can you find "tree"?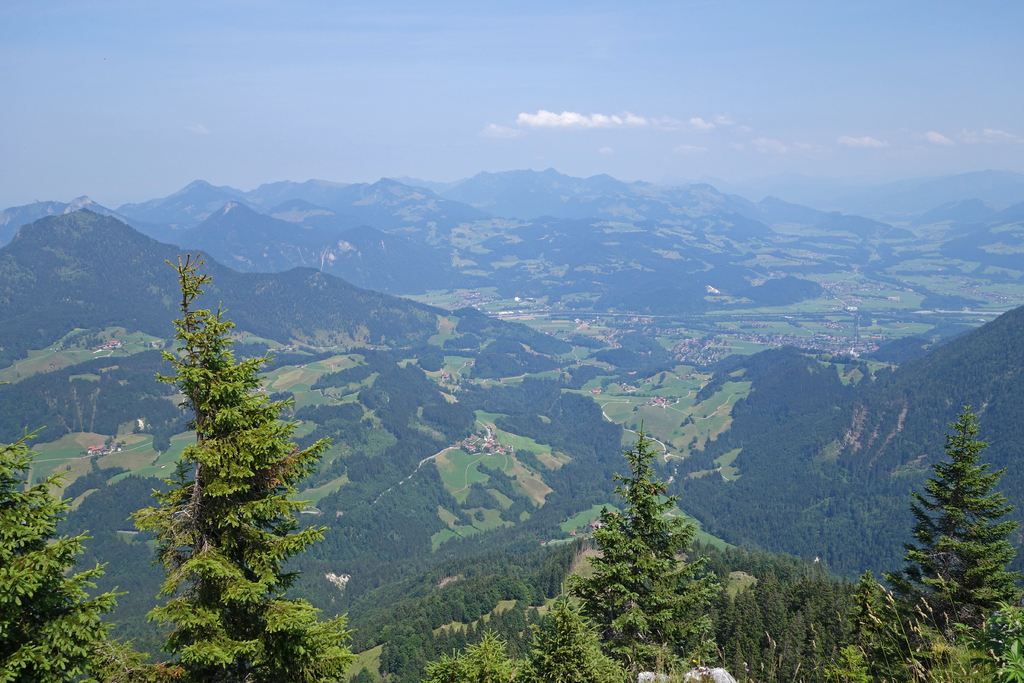
Yes, bounding box: {"left": 830, "top": 404, "right": 1023, "bottom": 682}.
